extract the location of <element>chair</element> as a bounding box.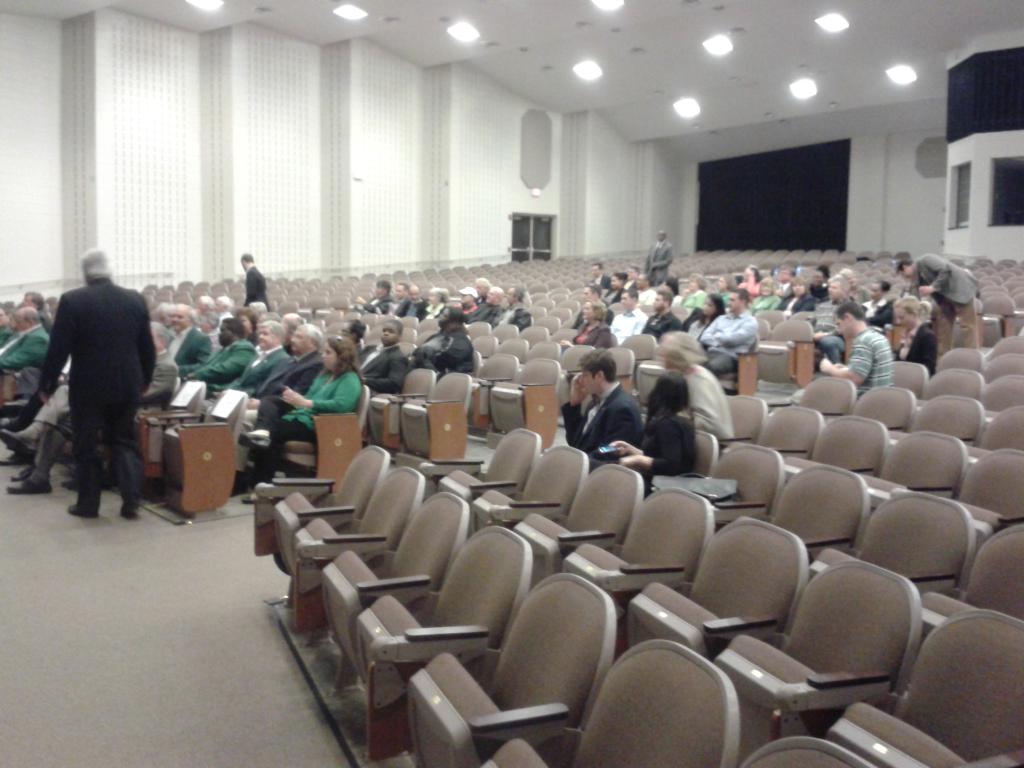
555,485,721,651.
